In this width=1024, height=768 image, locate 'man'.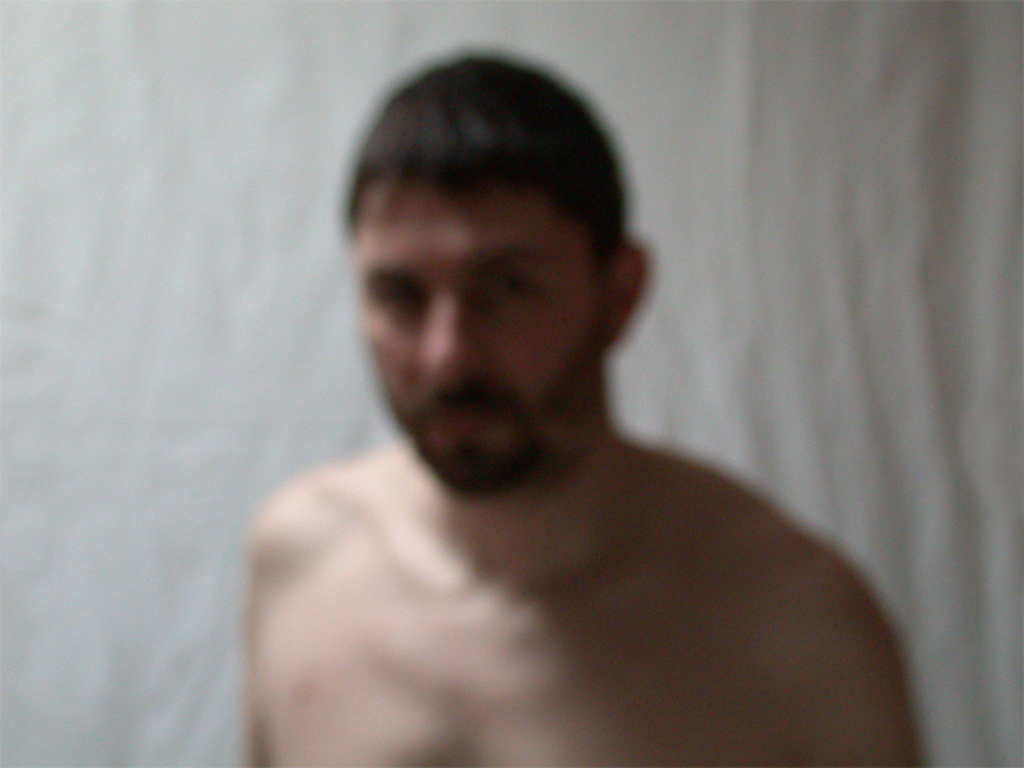
Bounding box: [left=241, top=54, right=922, bottom=767].
